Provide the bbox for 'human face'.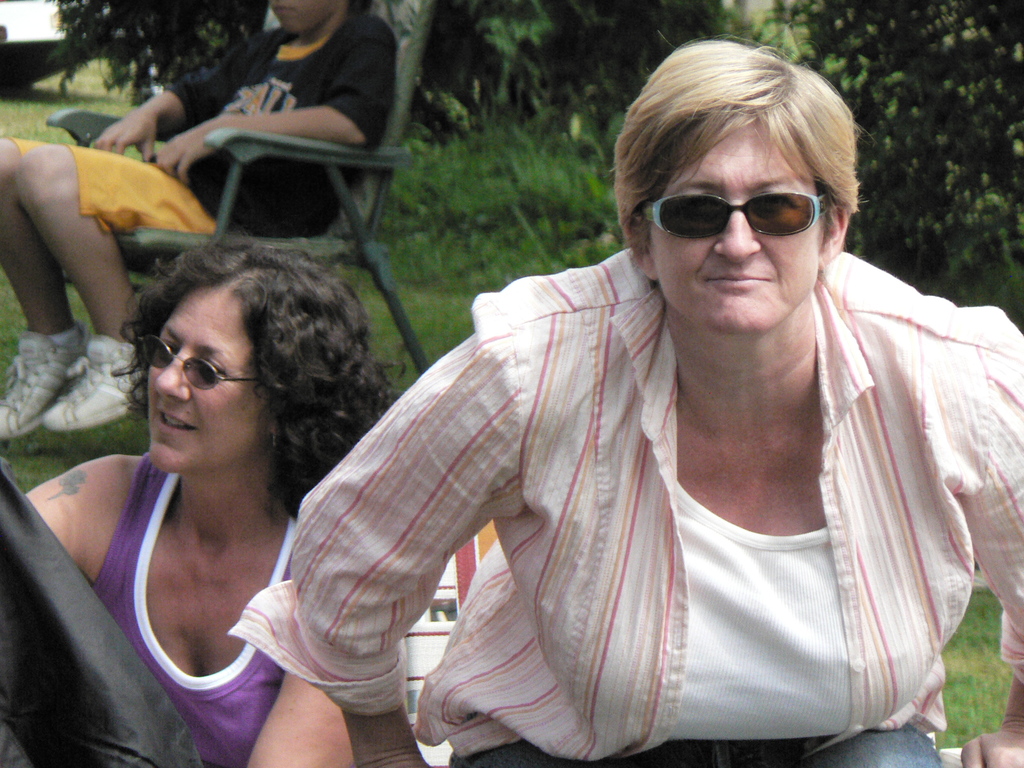
left=264, top=0, right=338, bottom=35.
